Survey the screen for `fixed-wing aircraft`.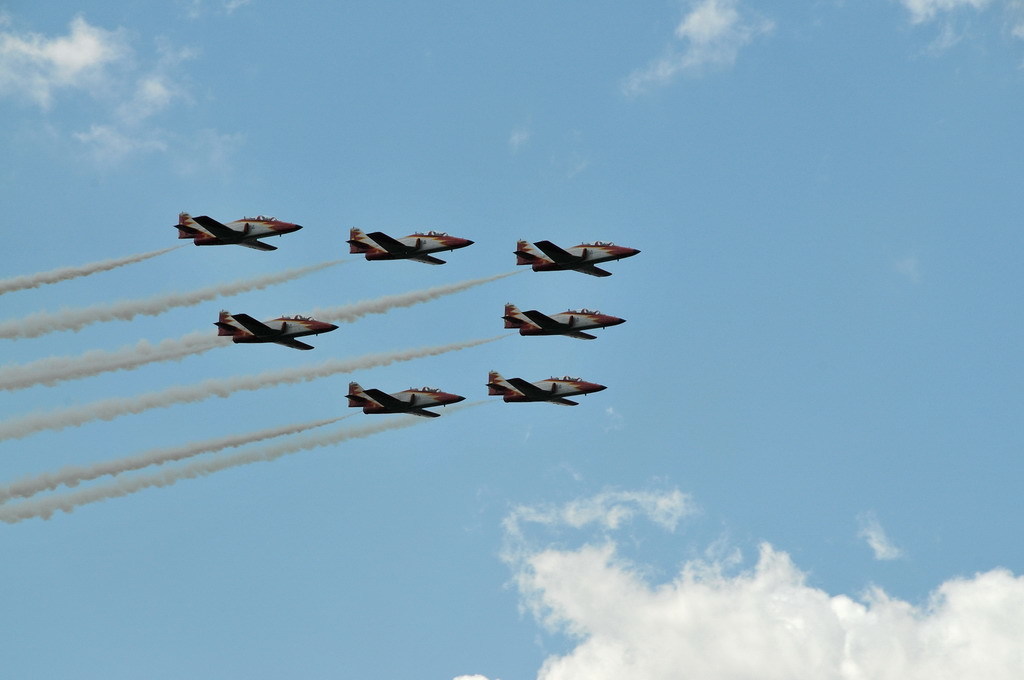
Survey found: <region>211, 310, 339, 355</region>.
